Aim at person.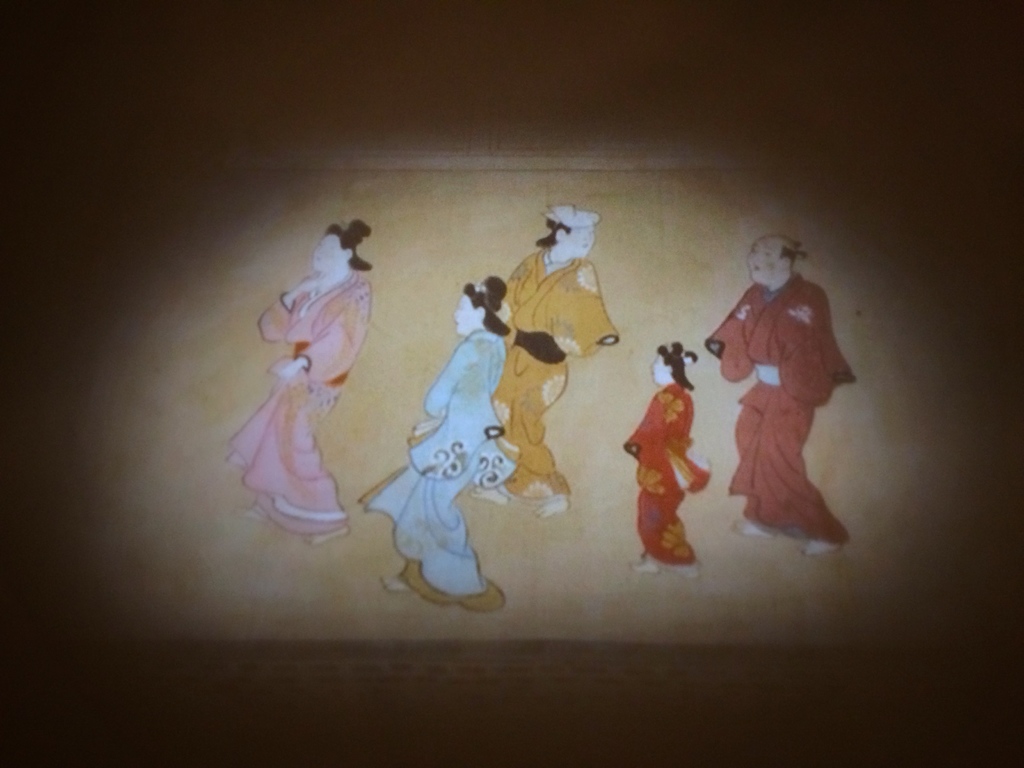
Aimed at (left=620, top=337, right=703, bottom=573).
